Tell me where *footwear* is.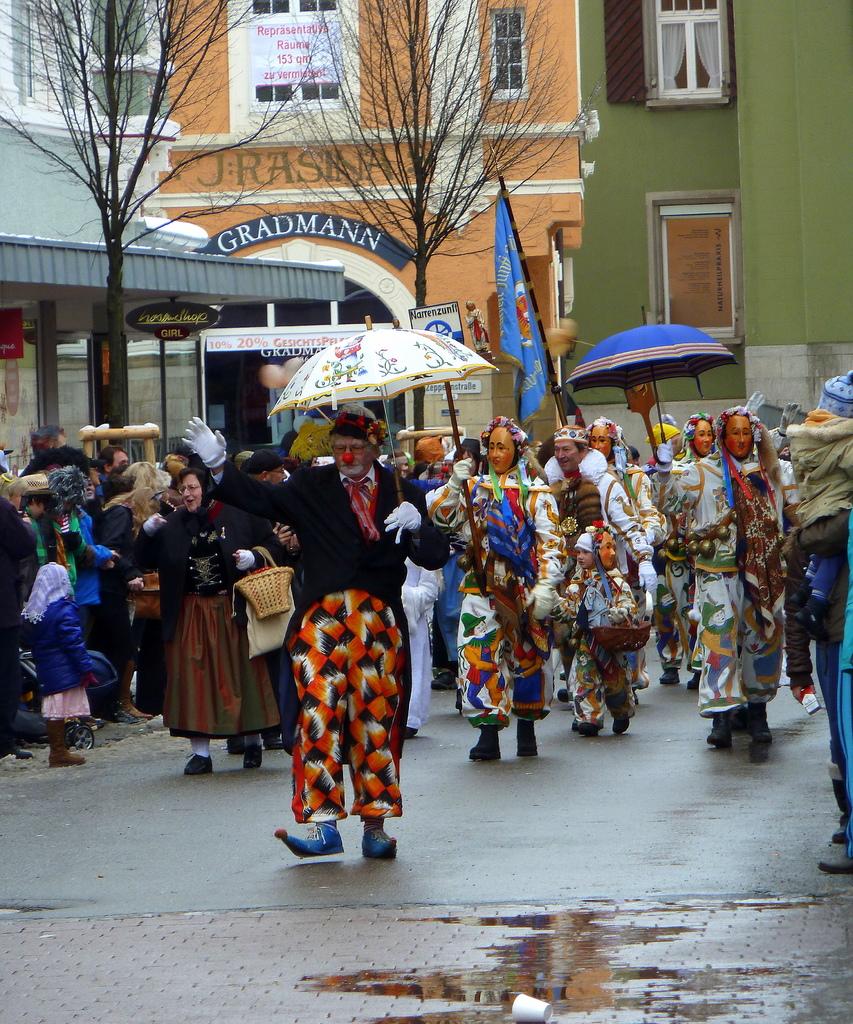
*footwear* is at box=[515, 721, 539, 756].
